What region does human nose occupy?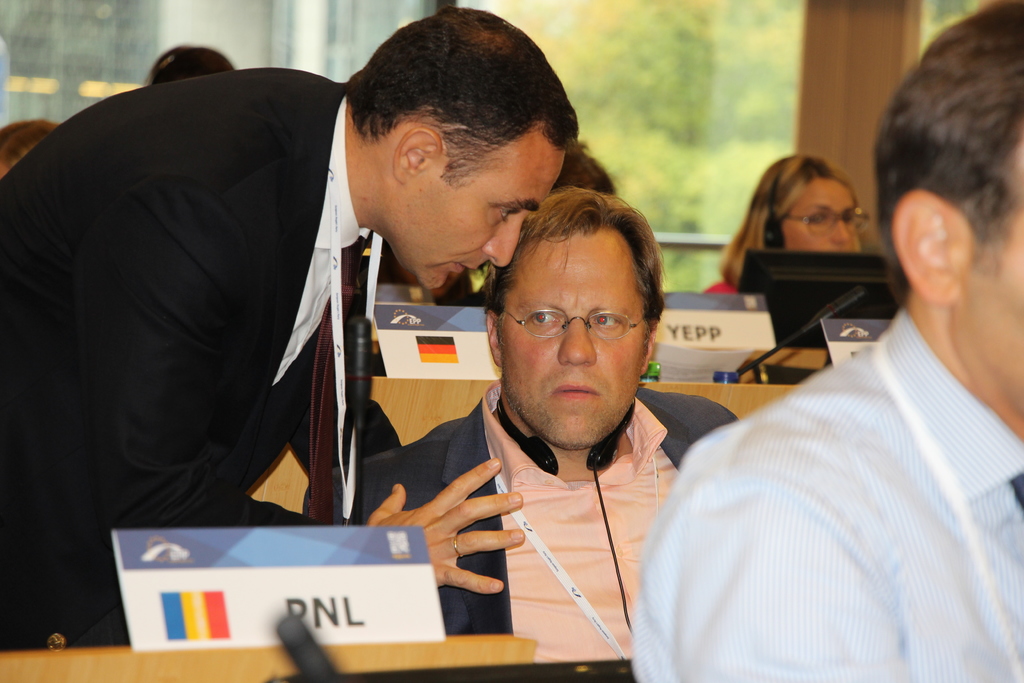
(480,212,525,270).
